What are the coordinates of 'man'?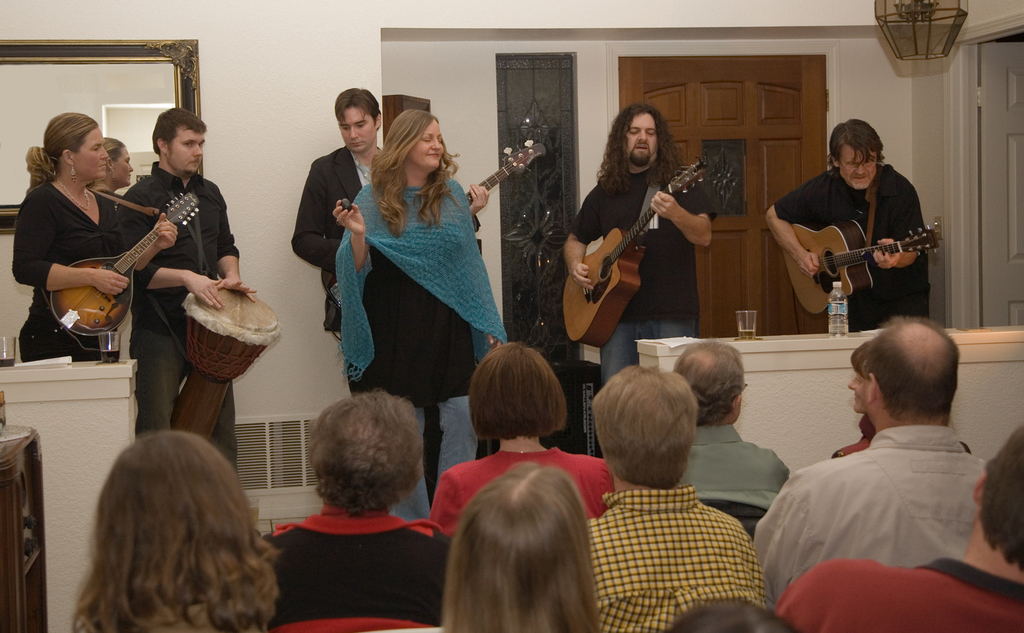
[586, 367, 768, 632].
